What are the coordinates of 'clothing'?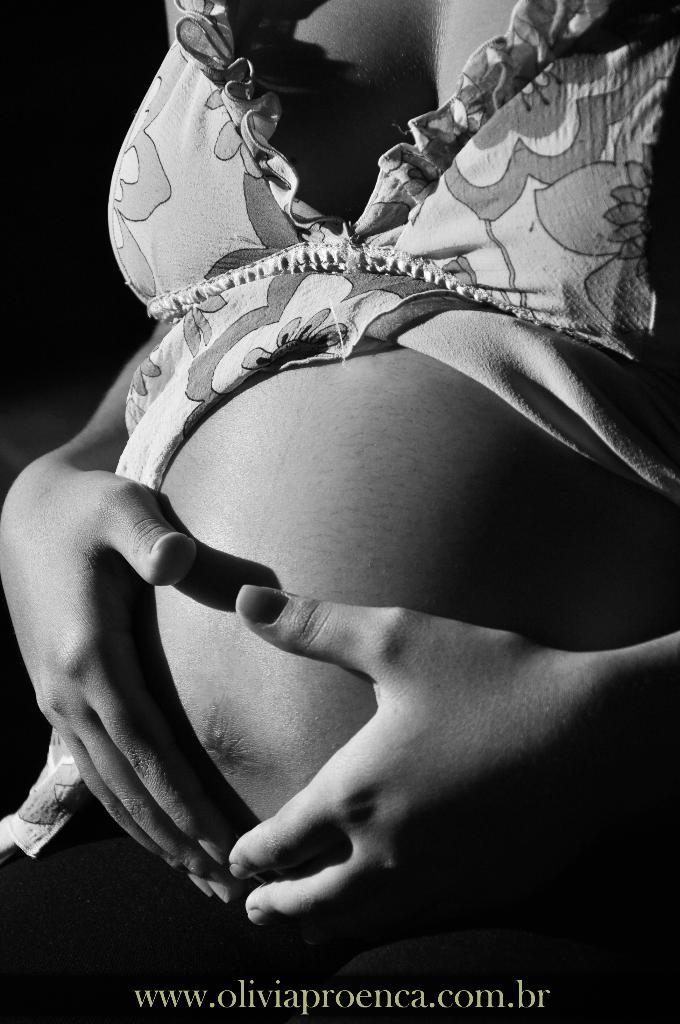
0,0,679,1023.
